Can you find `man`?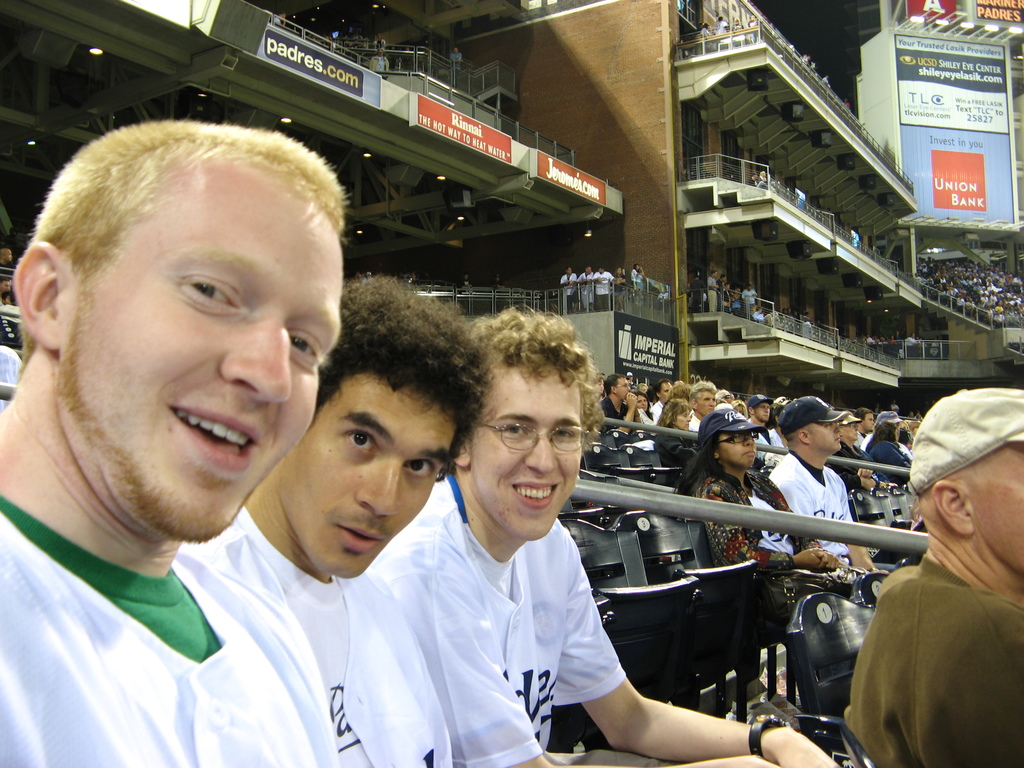
Yes, bounding box: x1=0, y1=114, x2=342, y2=767.
